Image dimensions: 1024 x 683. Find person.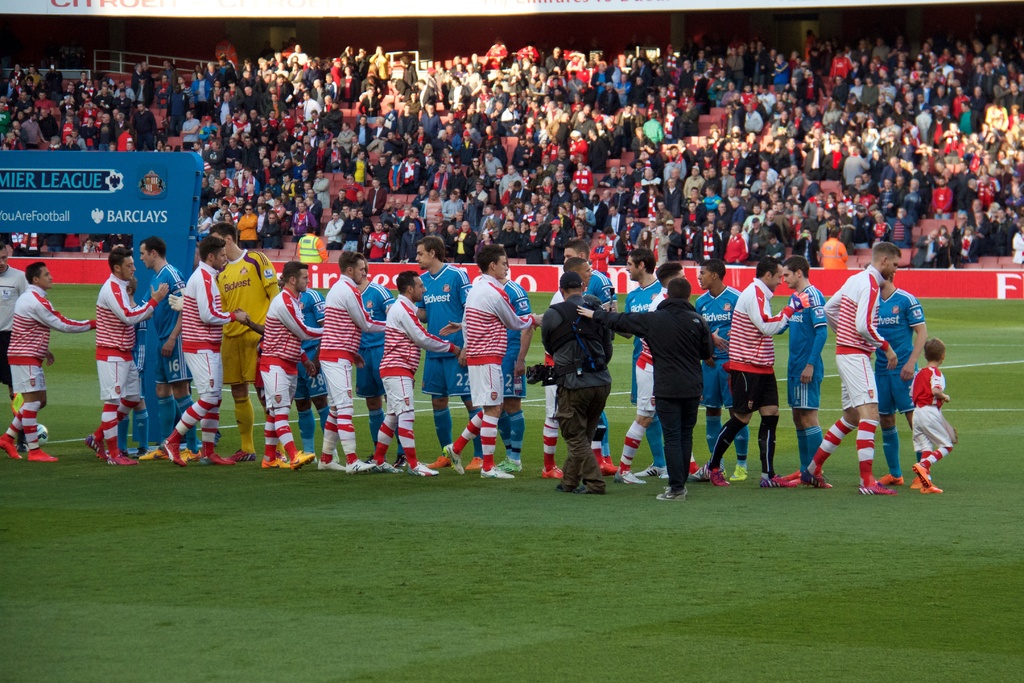
(694,257,742,488).
